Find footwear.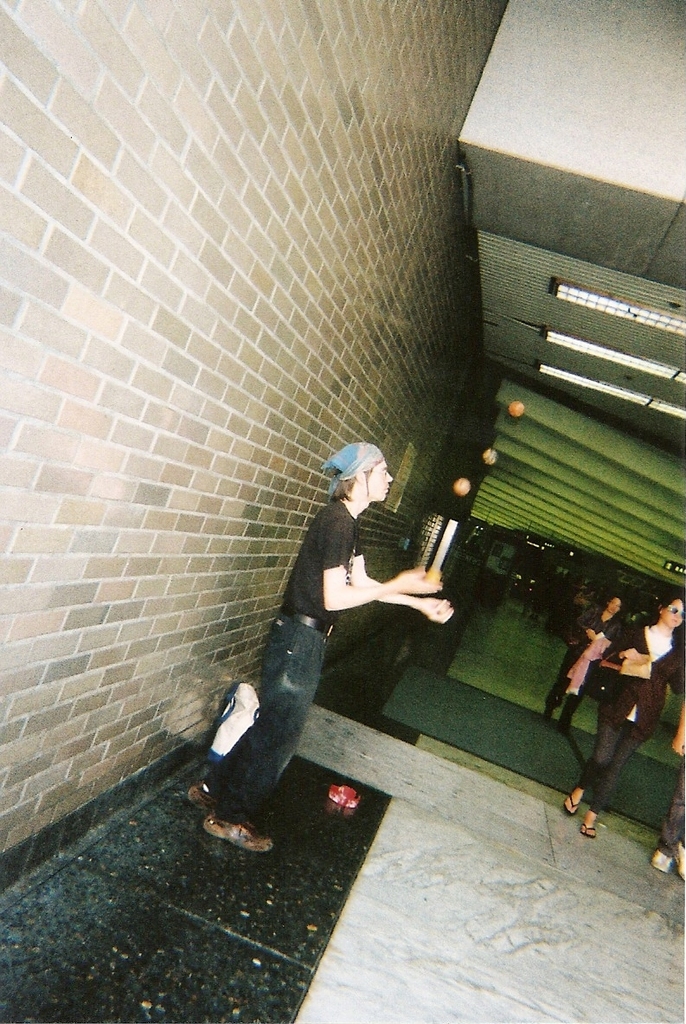
{"left": 196, "top": 789, "right": 273, "bottom": 860}.
